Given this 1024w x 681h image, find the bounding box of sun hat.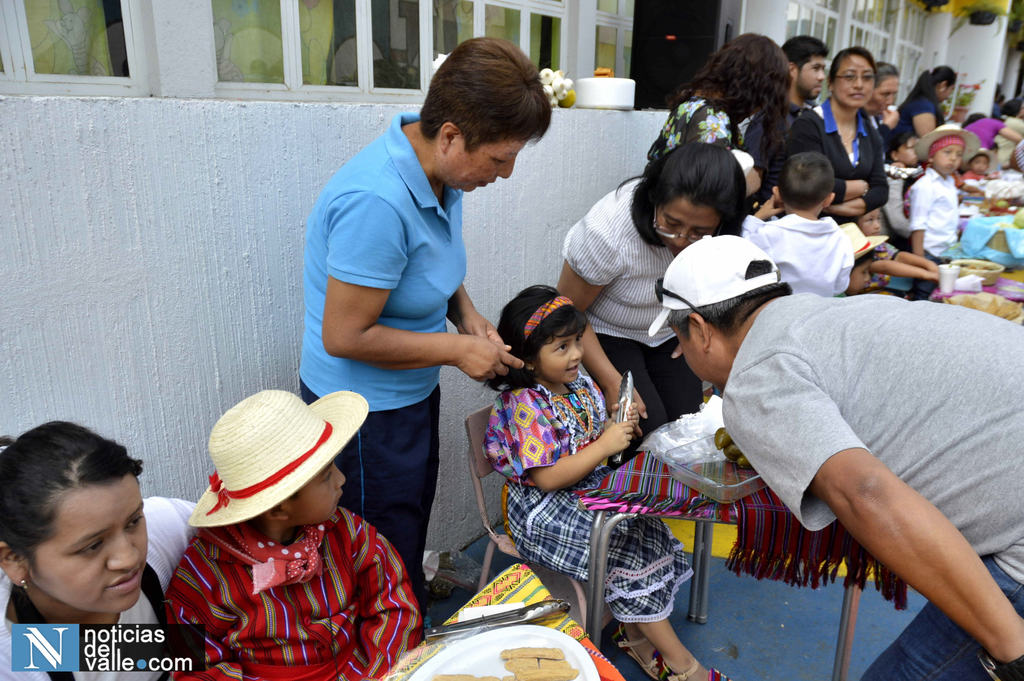
bbox=[183, 393, 389, 545].
